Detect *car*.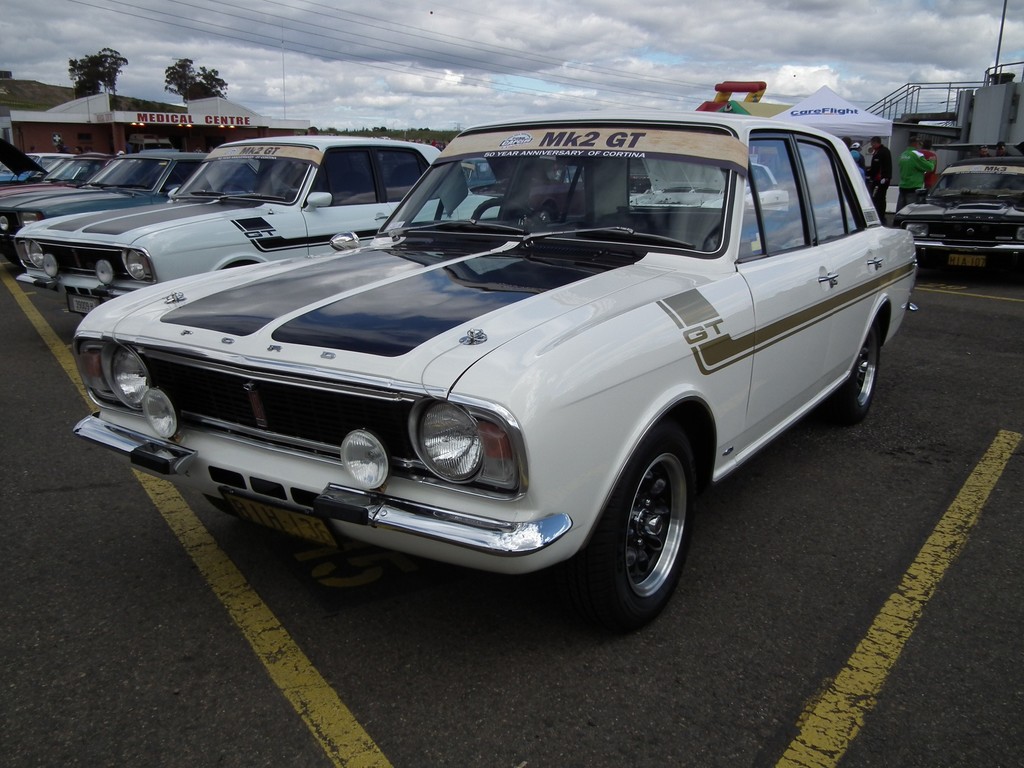
Detected at bbox(0, 144, 218, 232).
